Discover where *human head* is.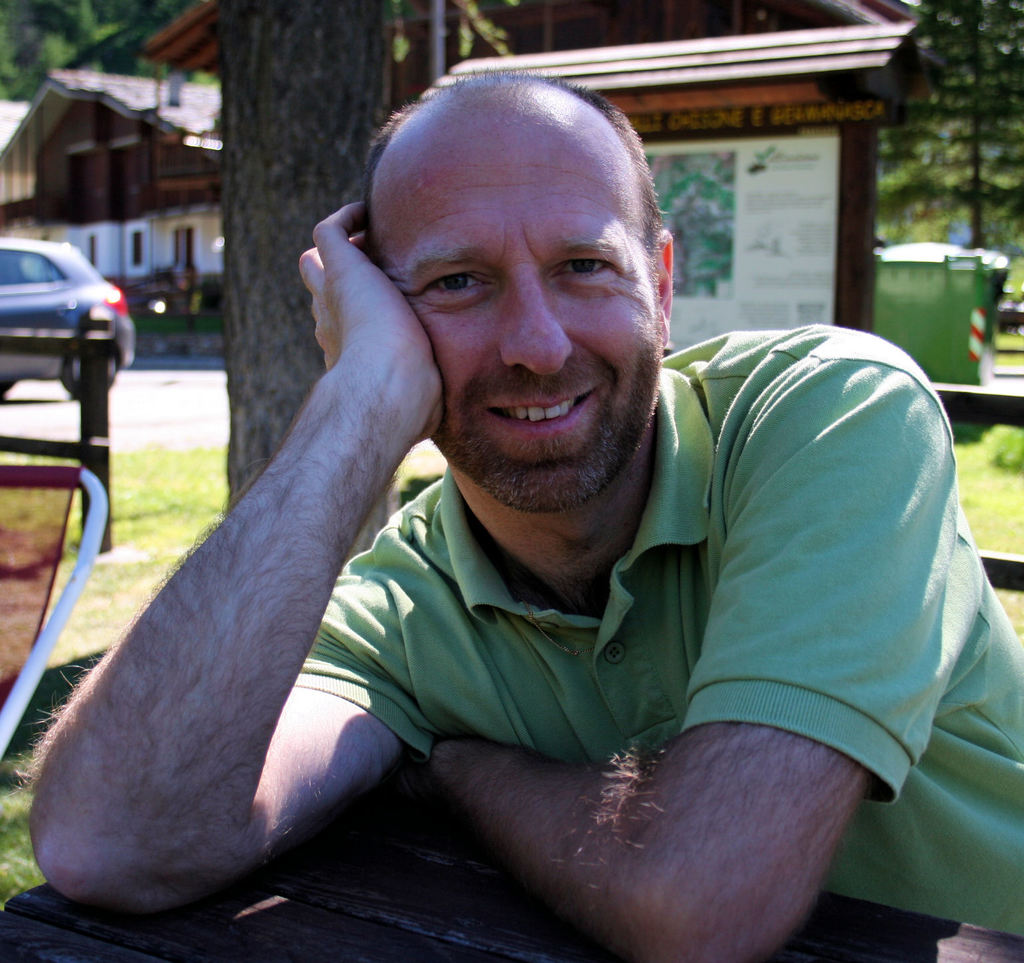
Discovered at 355 55 699 502.
